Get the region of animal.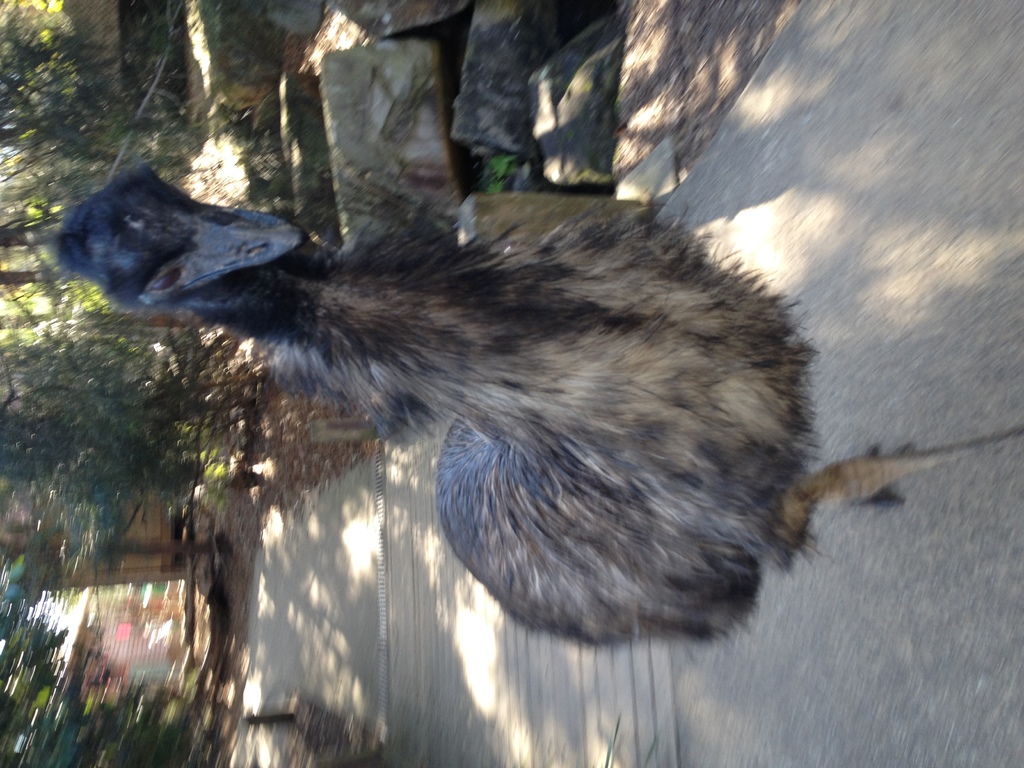
crop(51, 161, 1023, 644).
